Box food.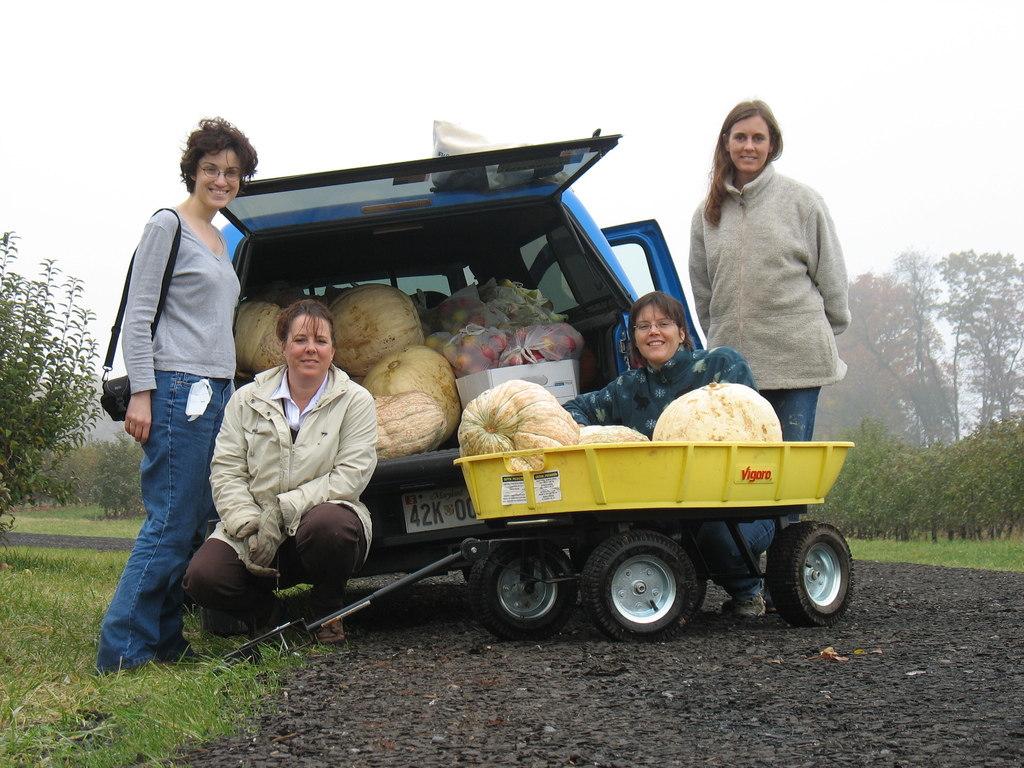
select_region(454, 378, 573, 474).
